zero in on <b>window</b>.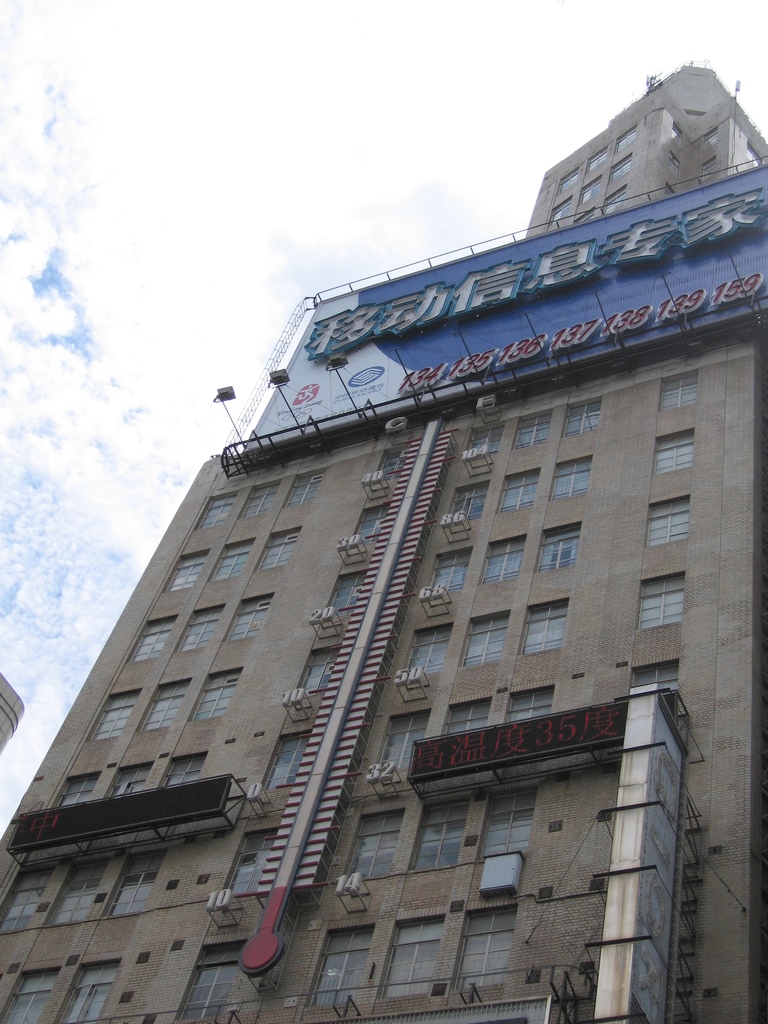
Zeroed in: BBox(0, 863, 48, 935).
